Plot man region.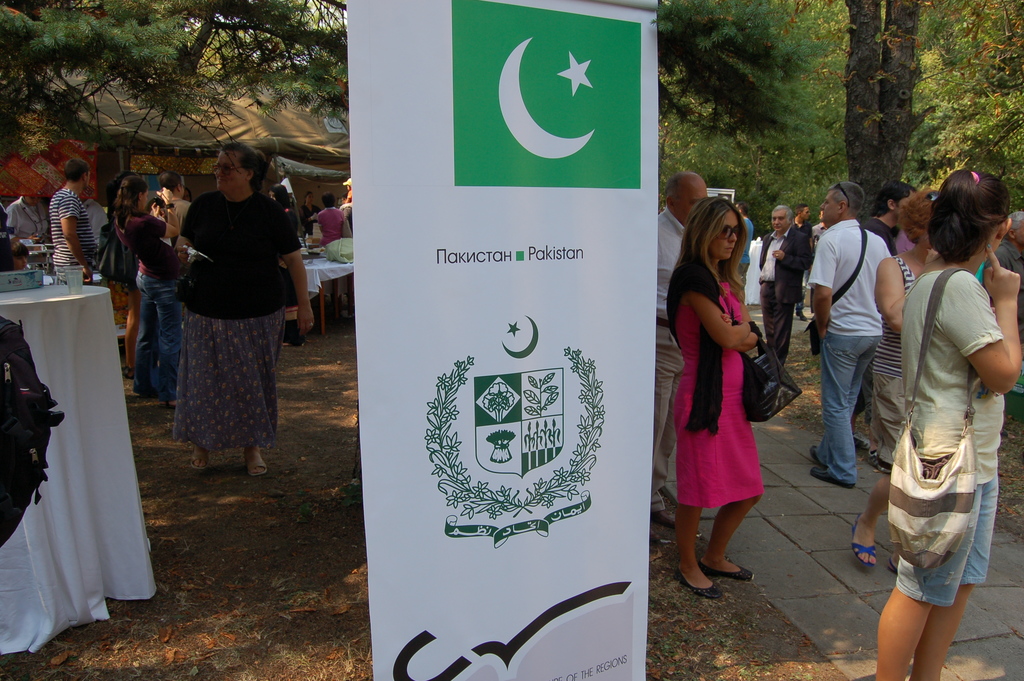
Plotted at crop(815, 179, 891, 488).
